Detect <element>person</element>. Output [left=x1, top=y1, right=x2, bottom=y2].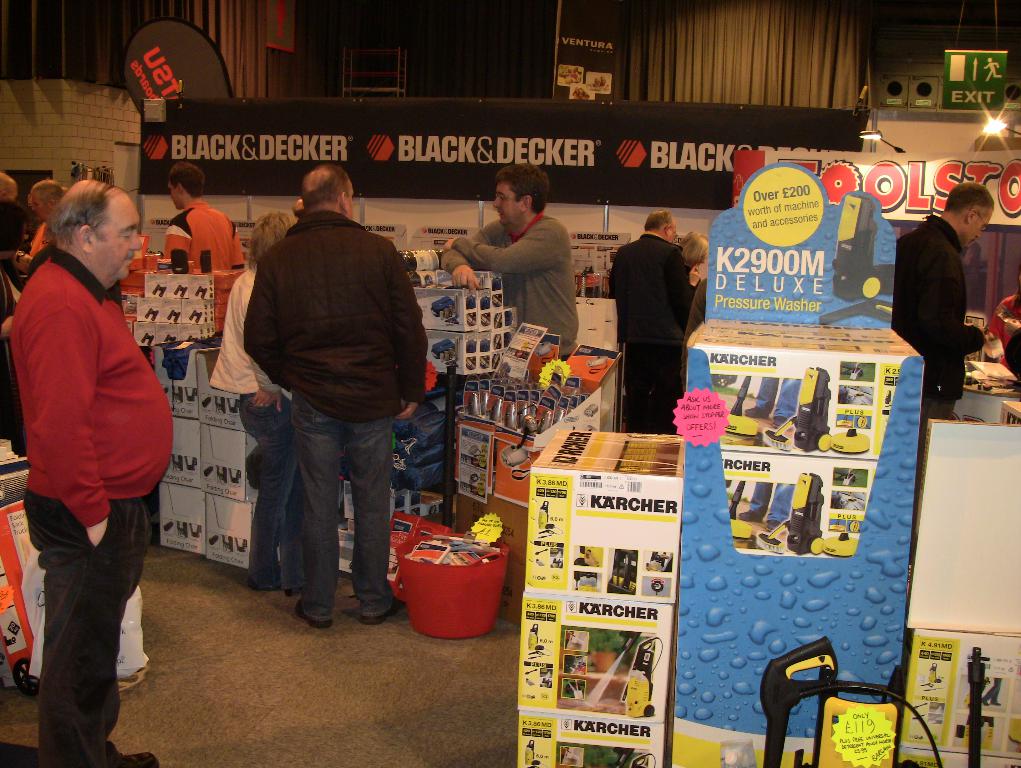
[left=675, top=229, right=720, bottom=323].
